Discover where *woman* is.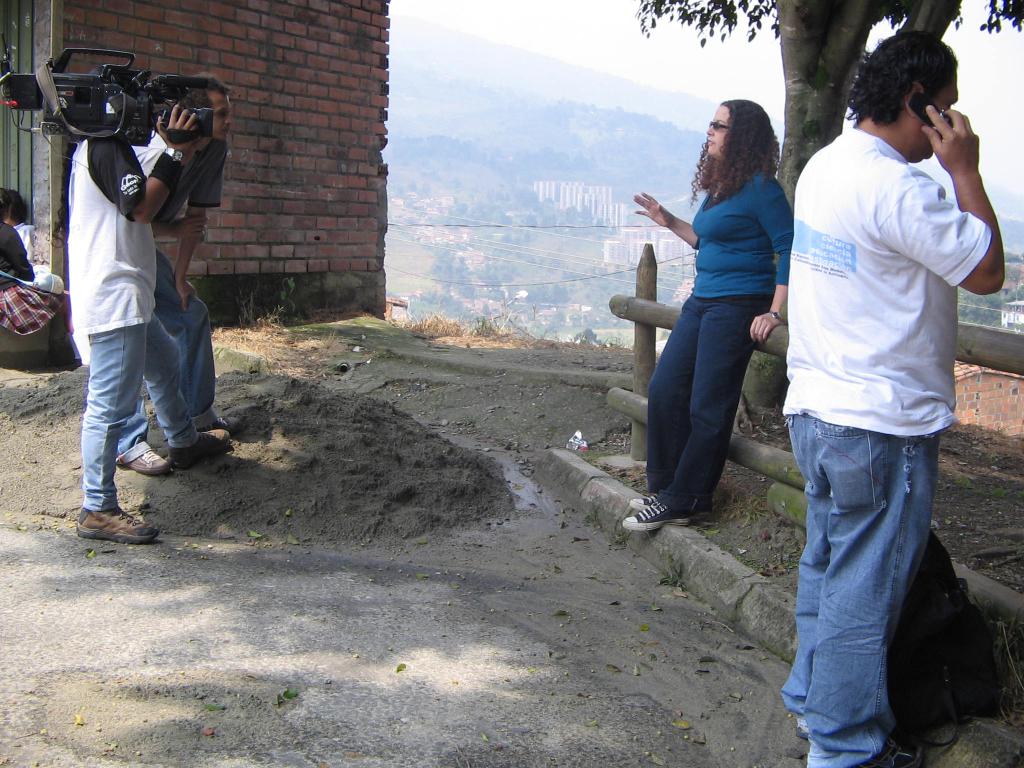
Discovered at x1=620 y1=122 x2=812 y2=550.
